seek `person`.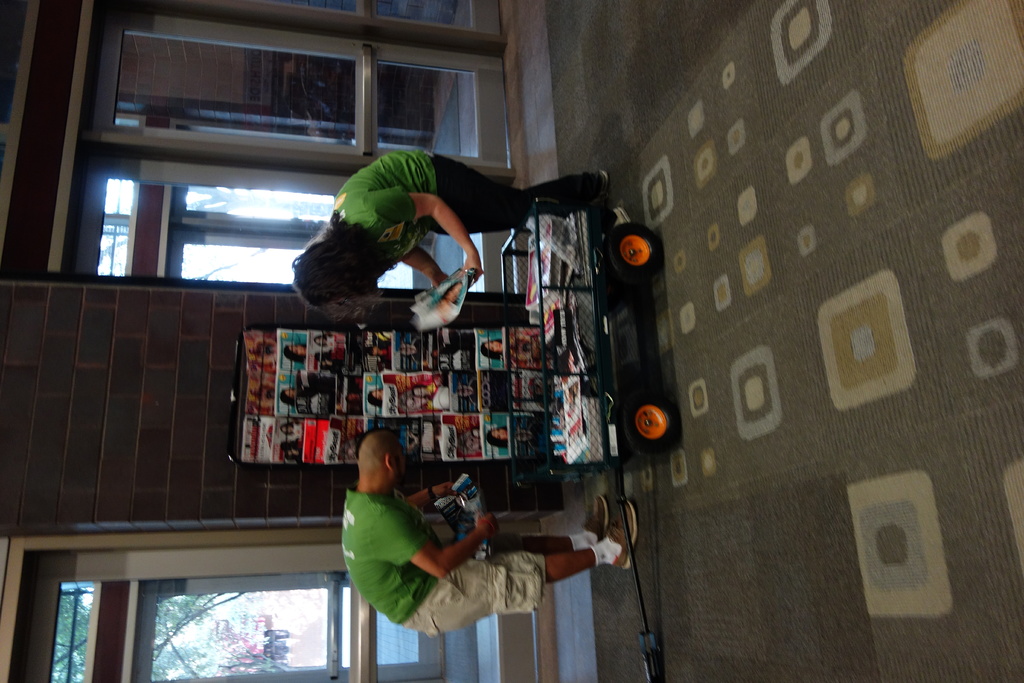
{"left": 280, "top": 420, "right": 299, "bottom": 436}.
